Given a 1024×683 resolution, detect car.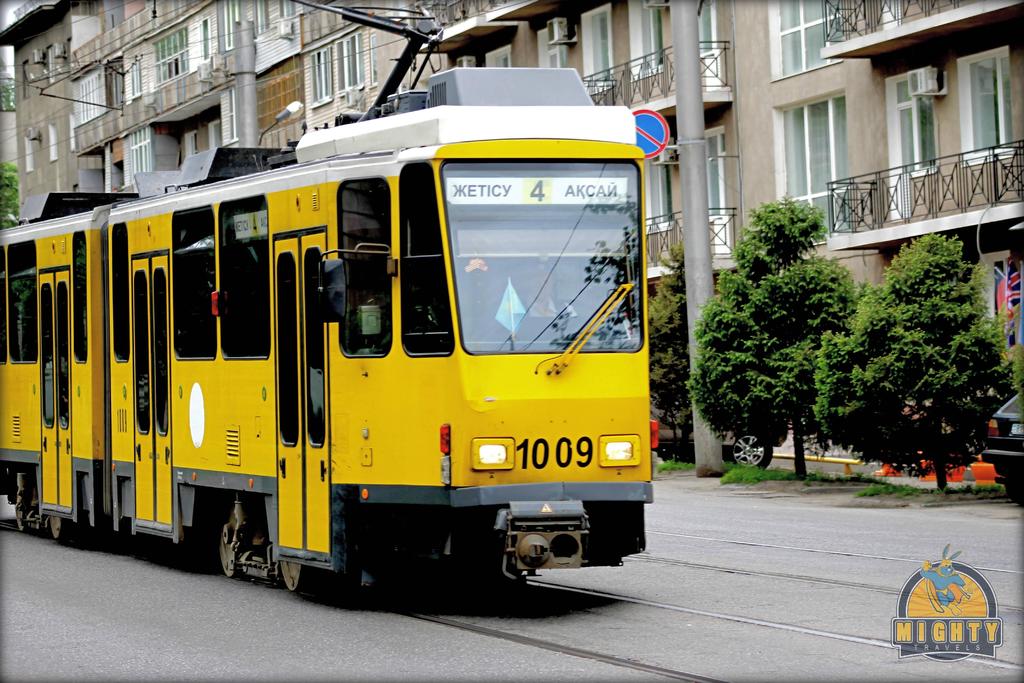
pyautogui.locateOnScreen(649, 402, 789, 471).
